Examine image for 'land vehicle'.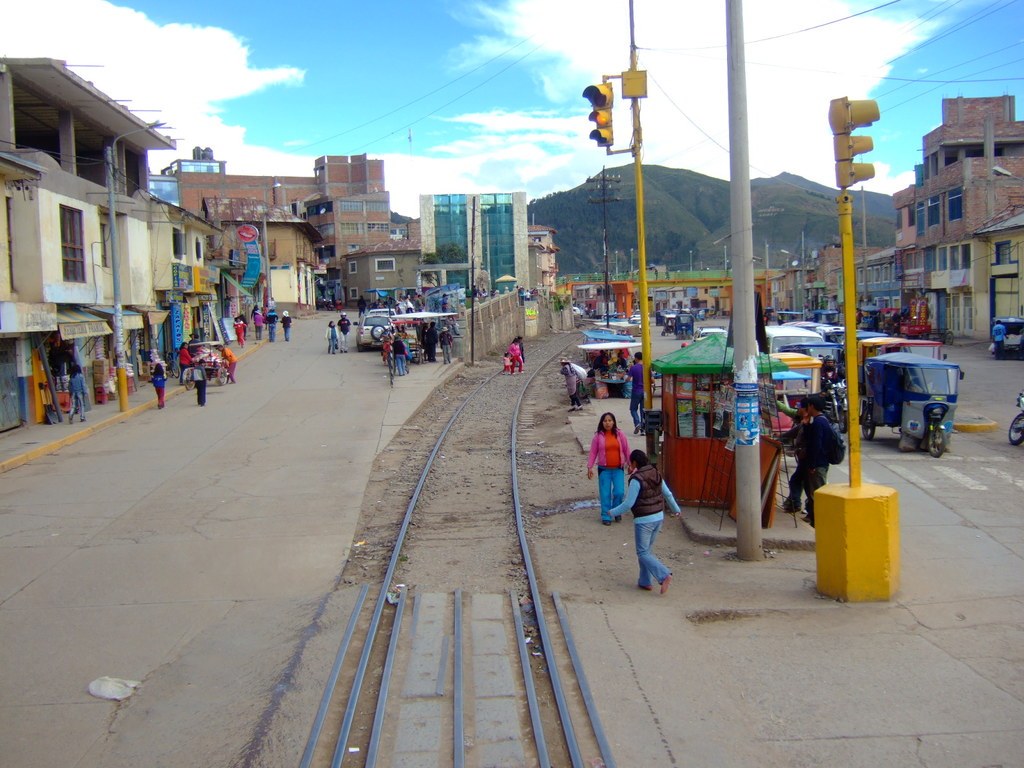
Examination result: <box>182,341,231,392</box>.
